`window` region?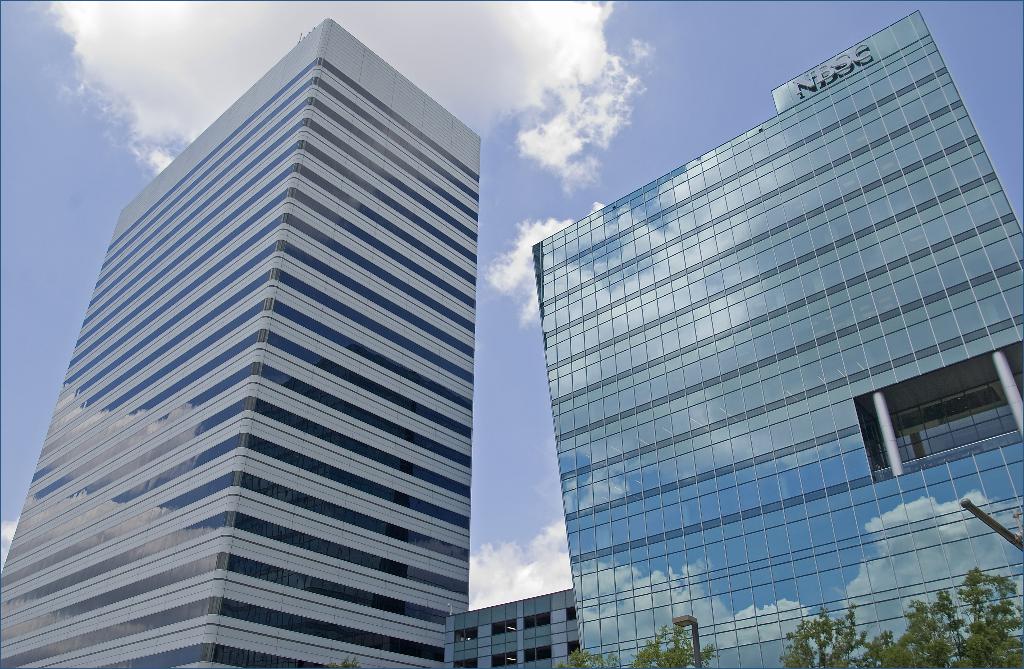
<box>564,604,581,621</box>
